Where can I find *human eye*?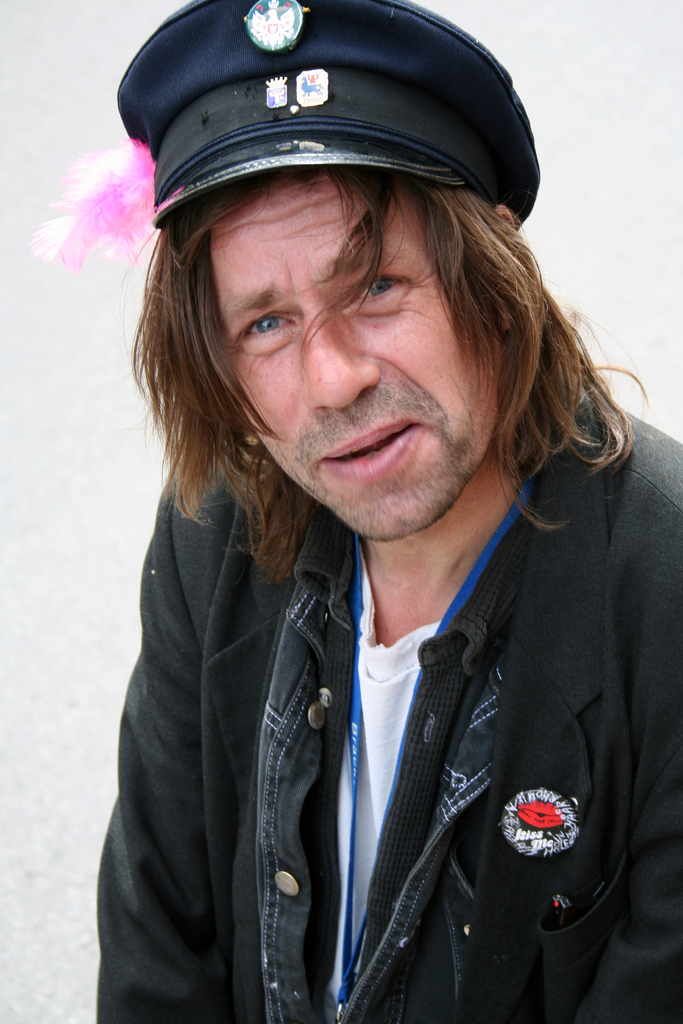
You can find it at box=[348, 271, 425, 312].
